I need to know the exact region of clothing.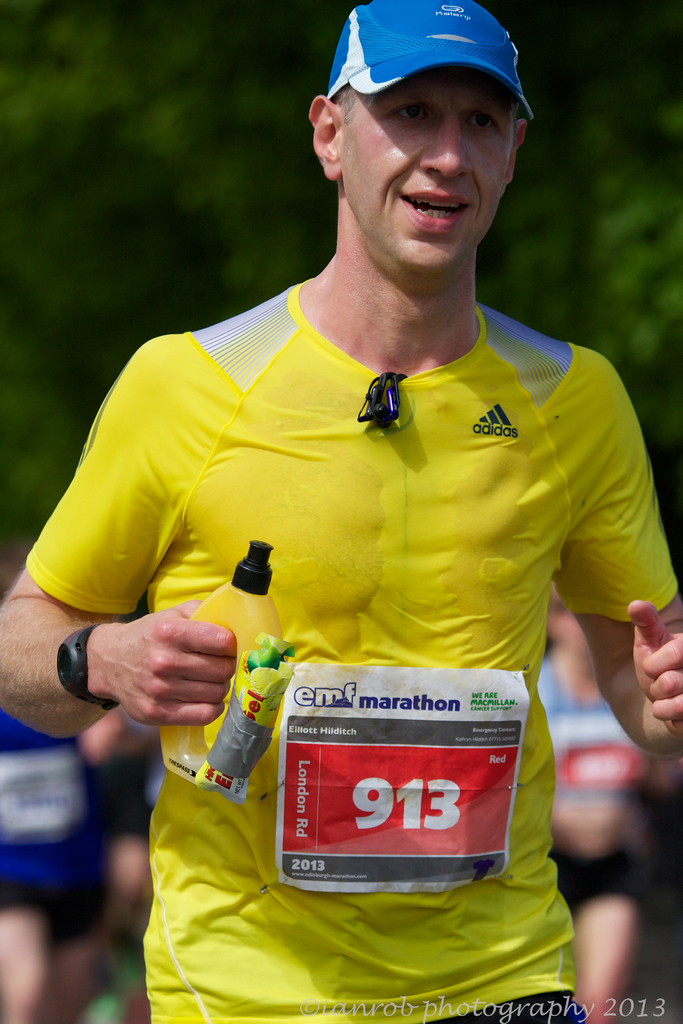
Region: pyautogui.locateOnScreen(0, 720, 94, 968).
